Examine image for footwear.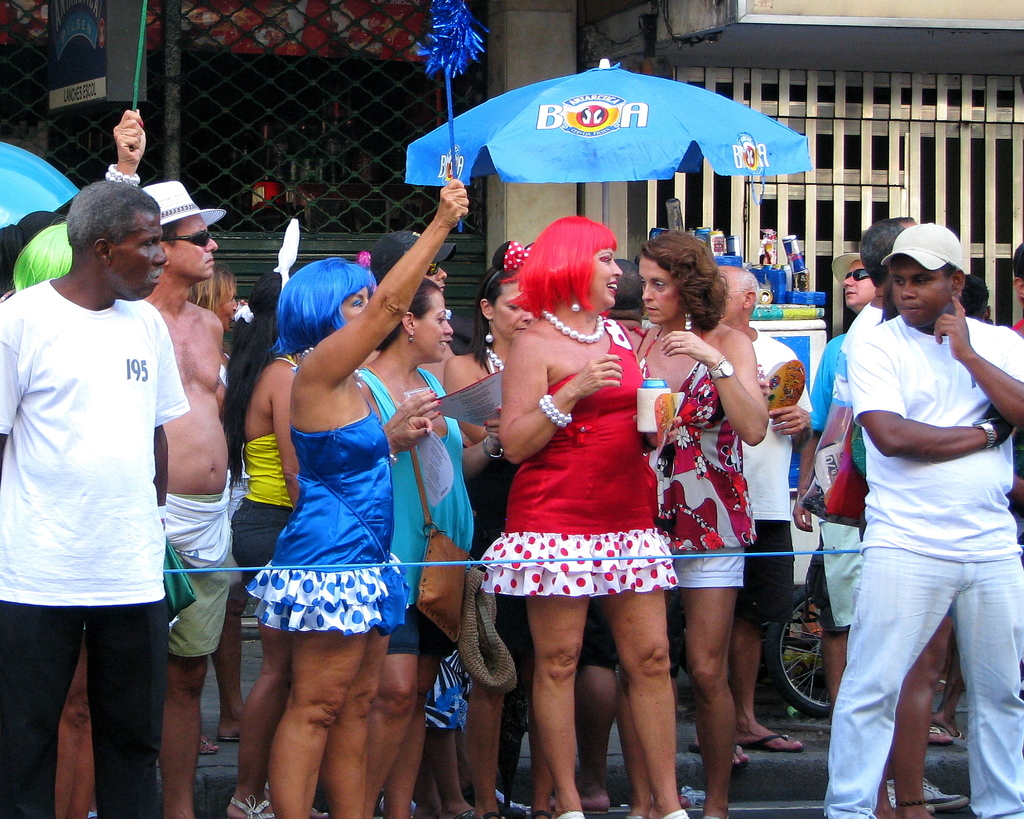
Examination result: Rect(887, 774, 973, 811).
